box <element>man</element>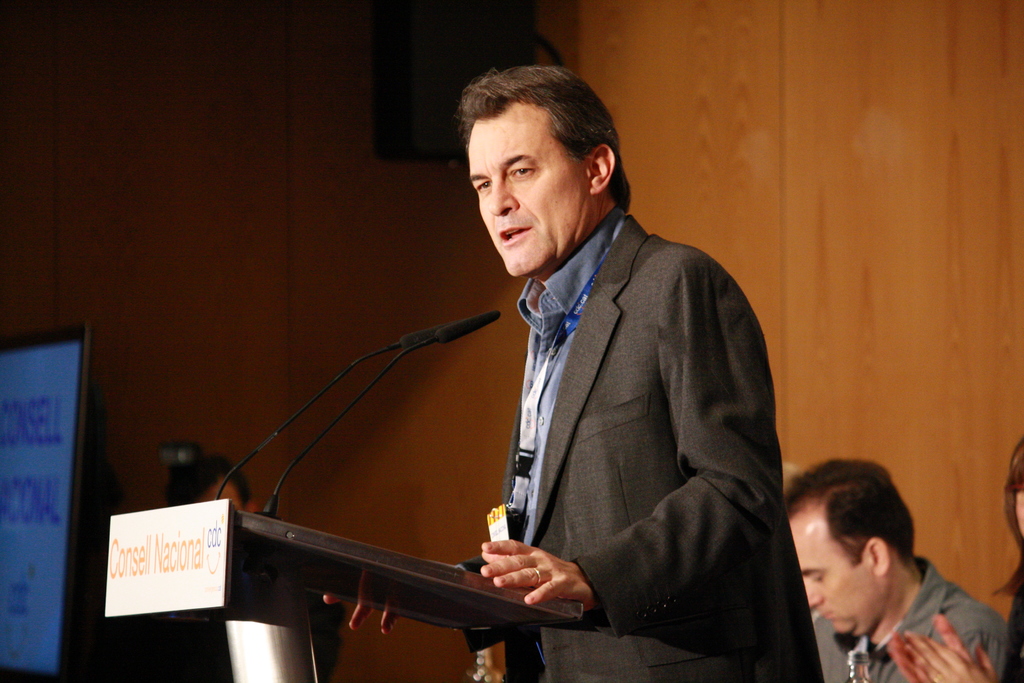
[left=761, top=465, right=1007, bottom=682]
